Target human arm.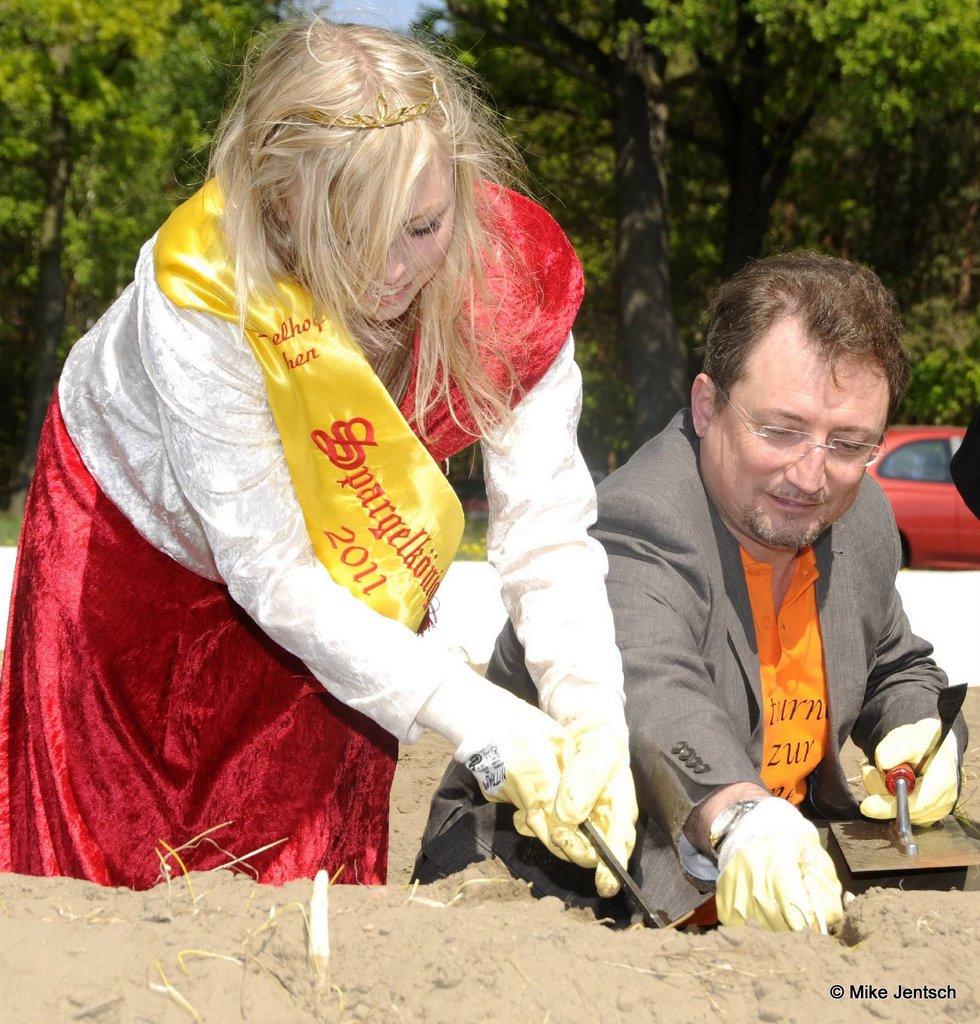
Target region: x1=173 y1=218 x2=591 y2=841.
